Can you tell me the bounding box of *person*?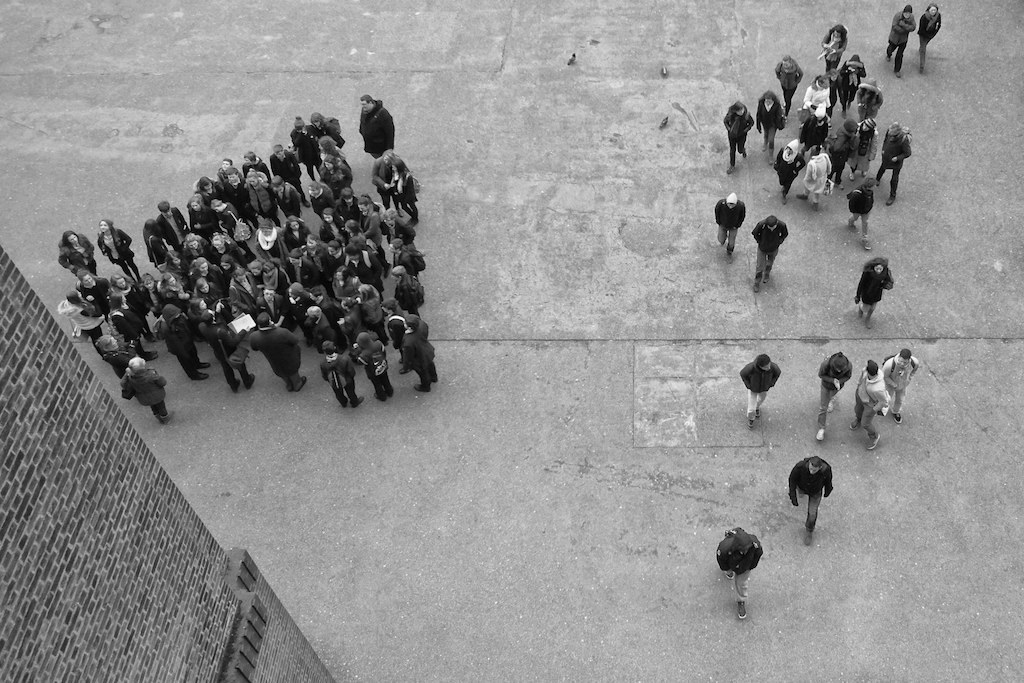
locate(771, 50, 801, 121).
